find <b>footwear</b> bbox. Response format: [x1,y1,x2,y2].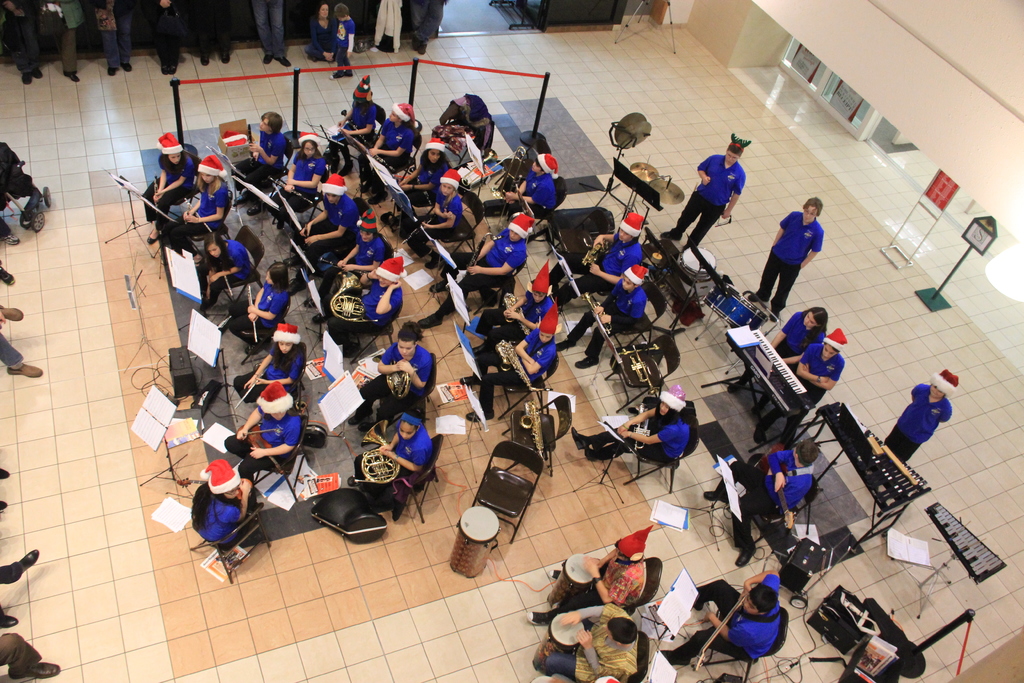
[428,279,448,294].
